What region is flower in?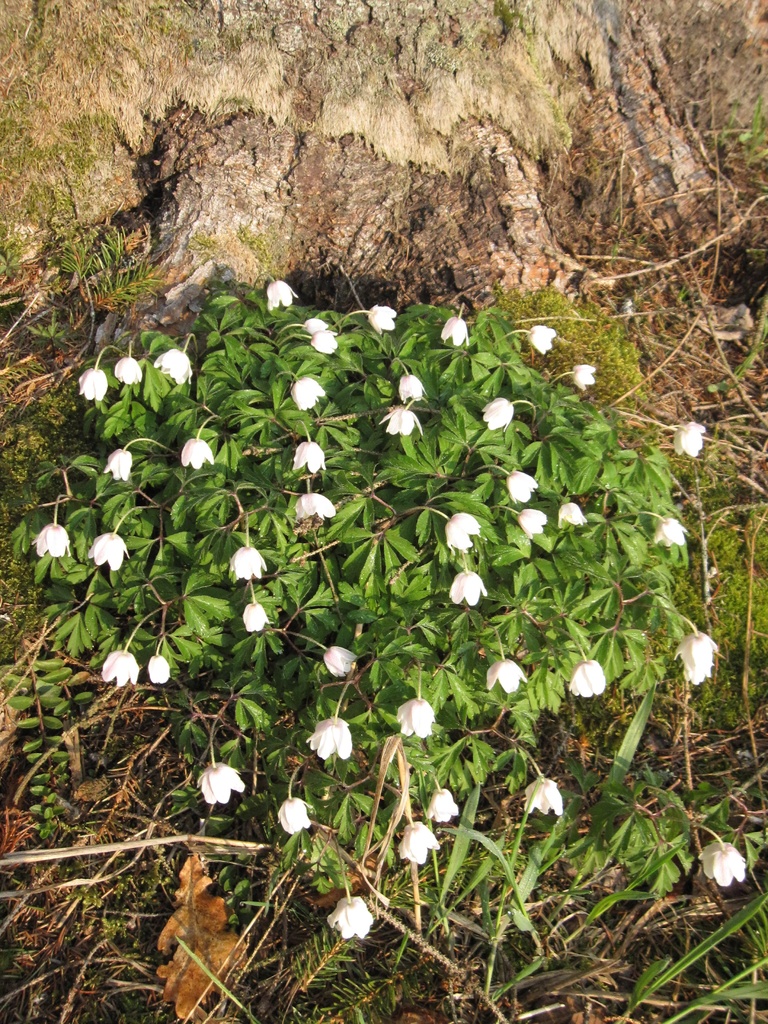
rect(291, 493, 339, 521).
